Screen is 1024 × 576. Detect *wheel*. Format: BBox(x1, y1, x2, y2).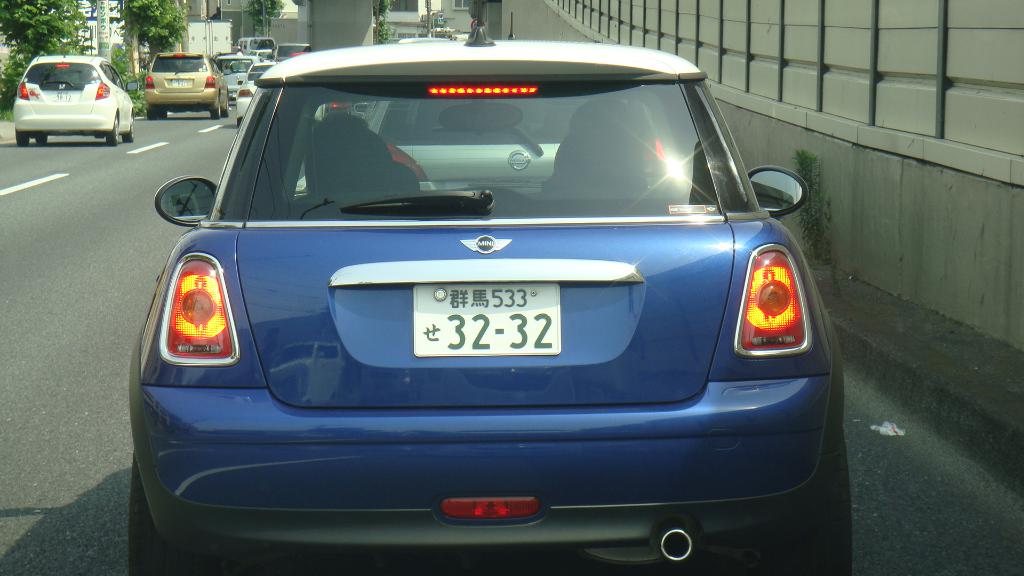
BBox(146, 109, 155, 120).
